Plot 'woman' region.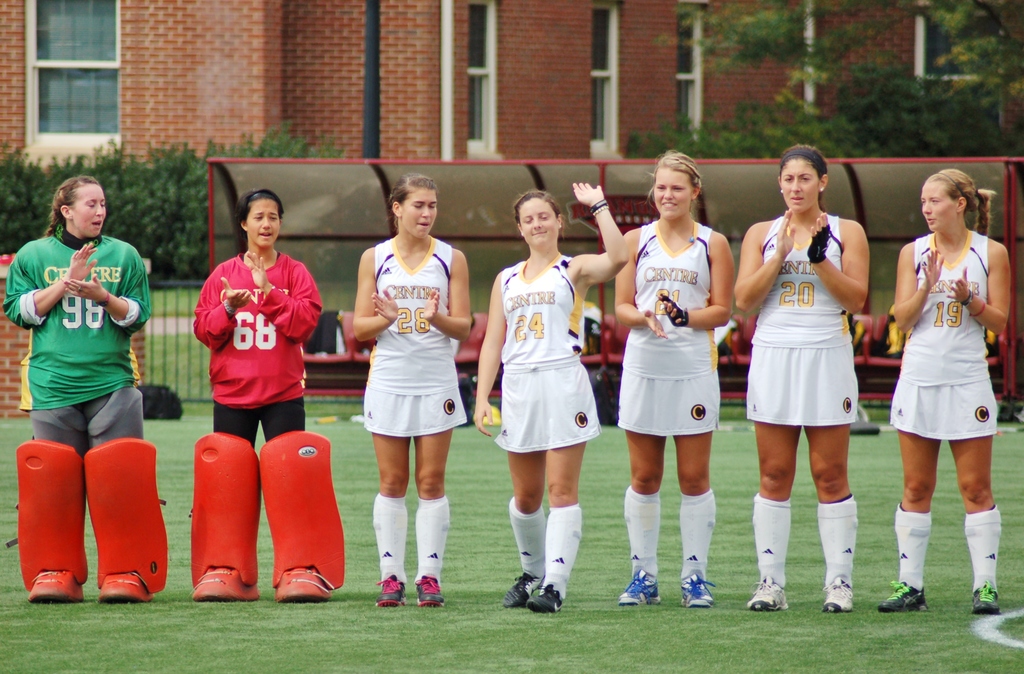
Plotted at BBox(471, 179, 631, 617).
